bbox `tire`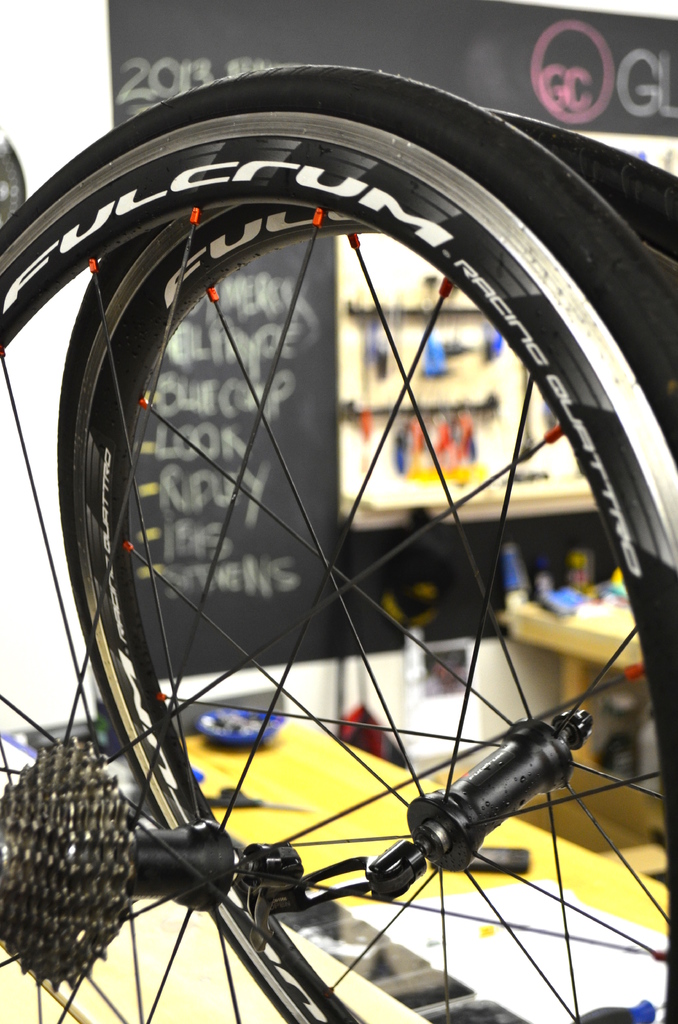
[x1=54, y1=108, x2=677, y2=1023]
